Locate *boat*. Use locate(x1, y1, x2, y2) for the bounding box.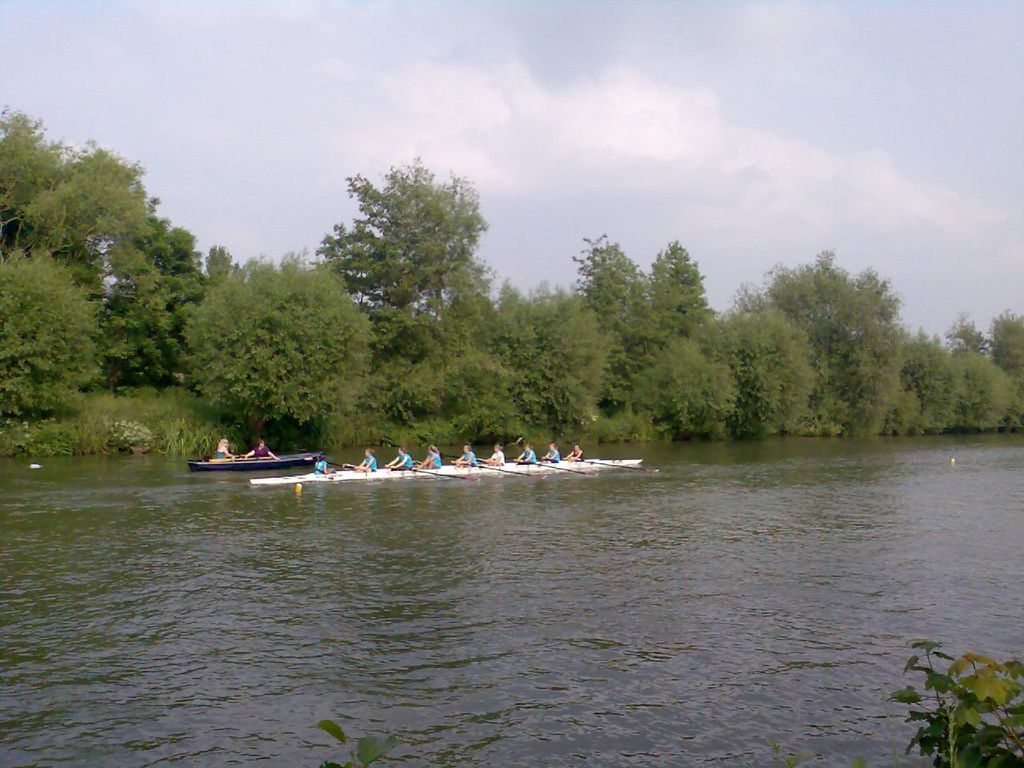
locate(190, 451, 331, 467).
